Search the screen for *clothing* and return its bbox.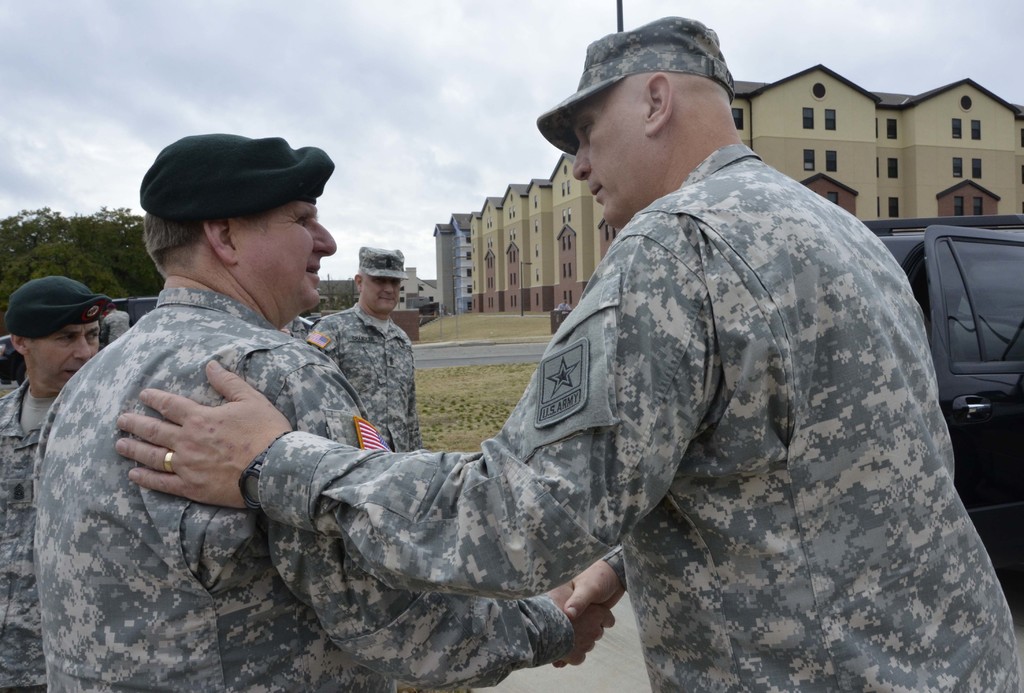
Found: {"left": 0, "top": 379, "right": 61, "bottom": 692}.
